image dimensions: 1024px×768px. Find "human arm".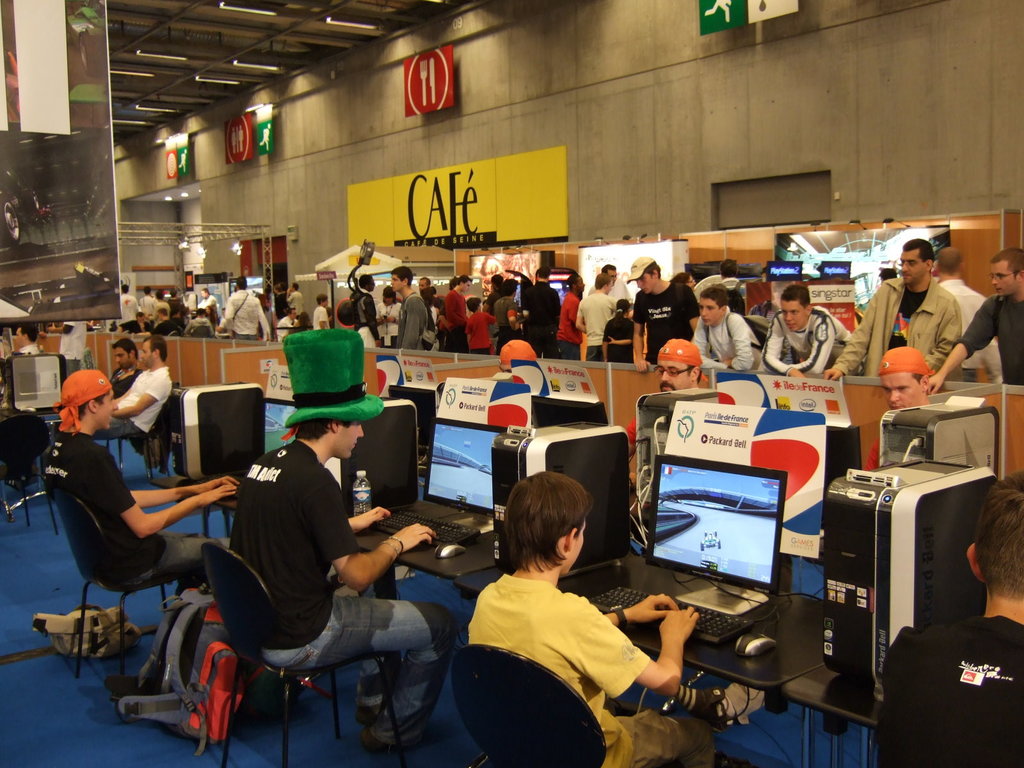
detection(572, 294, 586, 335).
